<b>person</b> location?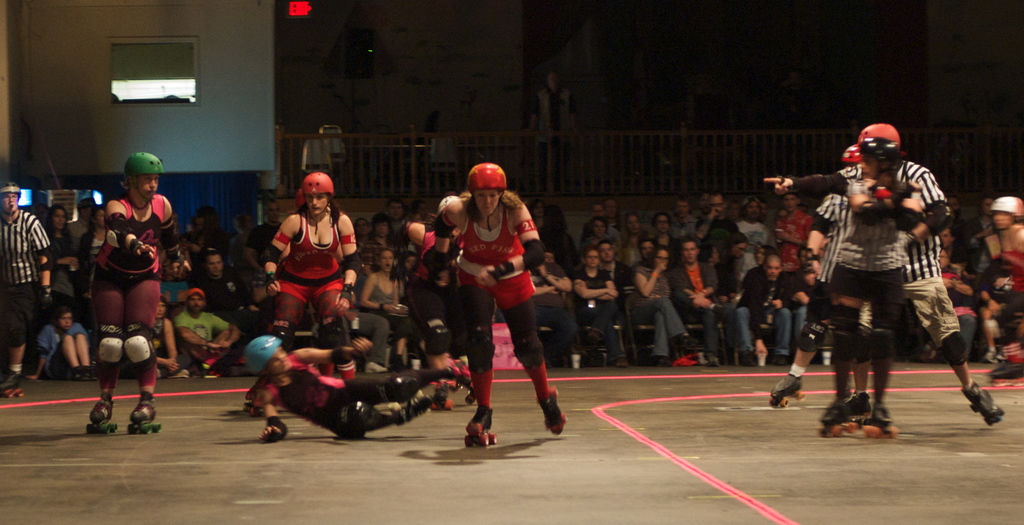
(left=91, top=152, right=192, bottom=423)
